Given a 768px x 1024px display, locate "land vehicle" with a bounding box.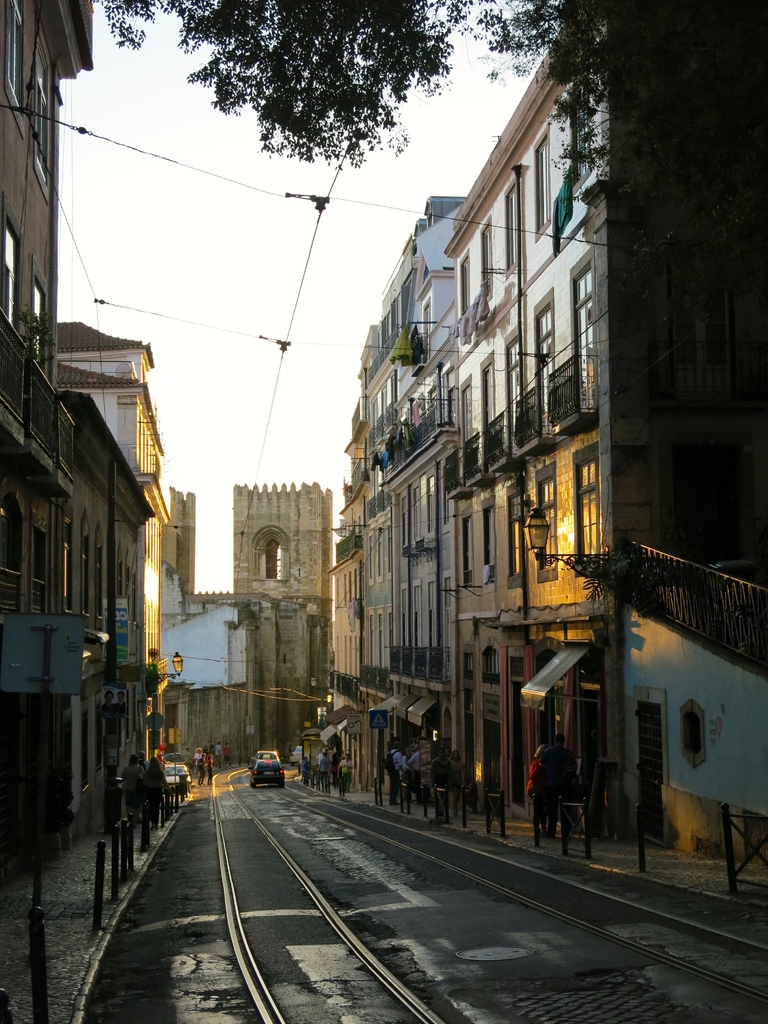
Located: bbox=(161, 764, 196, 790).
